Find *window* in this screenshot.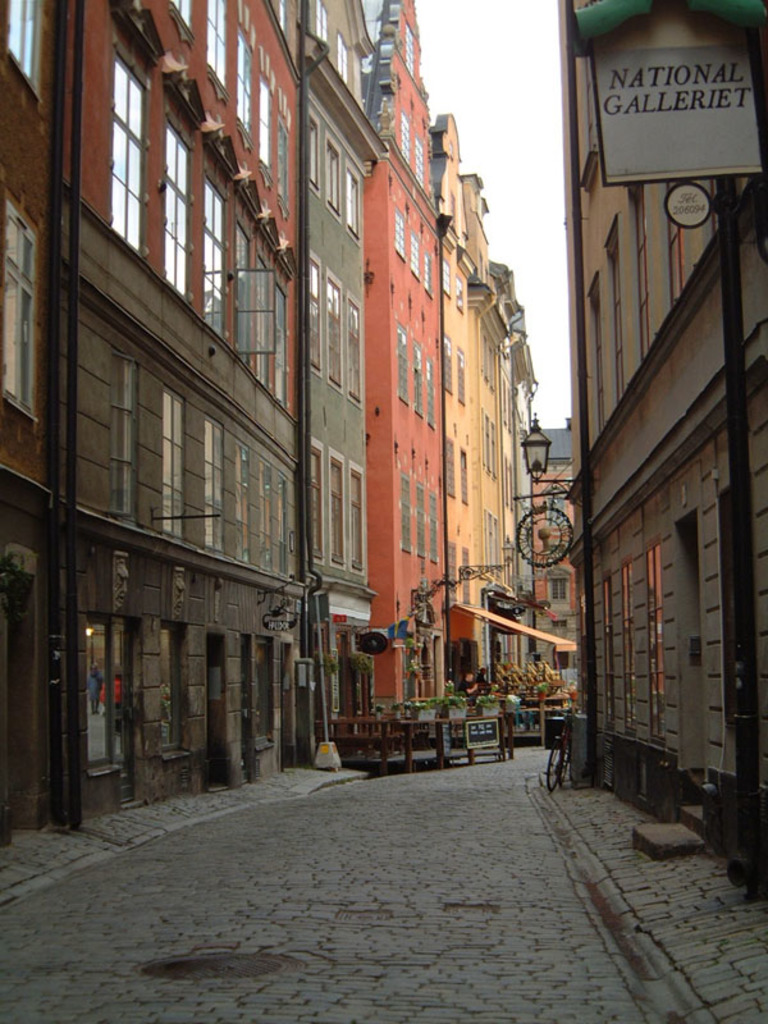
The bounding box for *window* is [165, 115, 195, 294].
